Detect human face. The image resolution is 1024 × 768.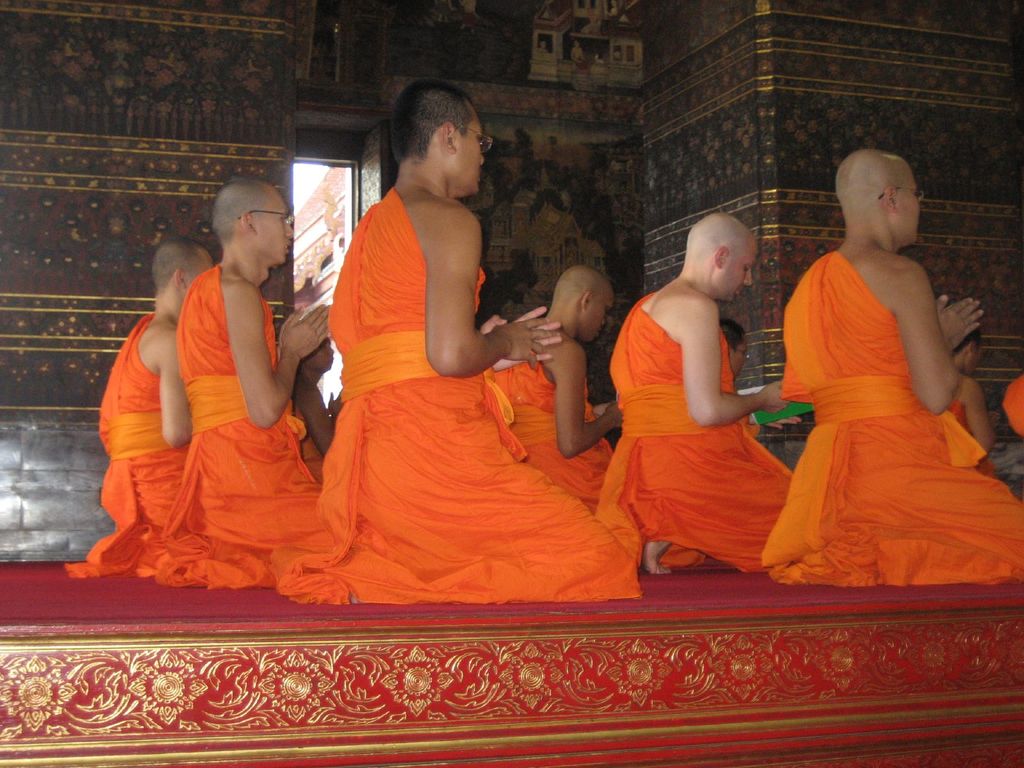
732/339/749/385.
